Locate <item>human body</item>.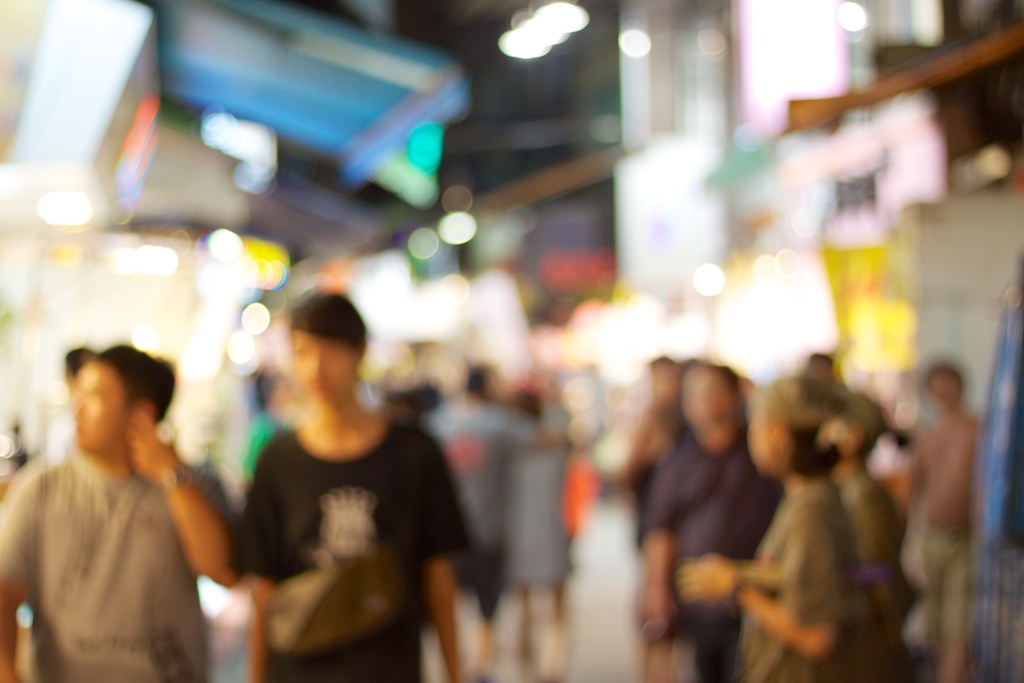
Bounding box: rect(0, 431, 243, 682).
